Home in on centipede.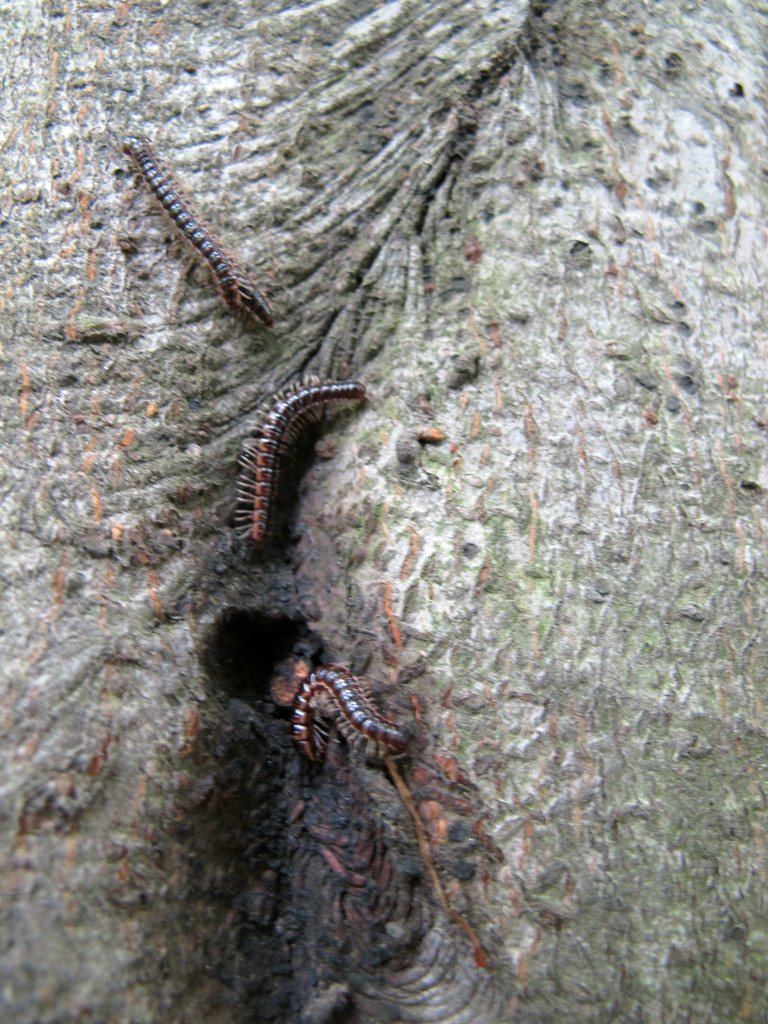
Homed in at [289, 659, 415, 765].
